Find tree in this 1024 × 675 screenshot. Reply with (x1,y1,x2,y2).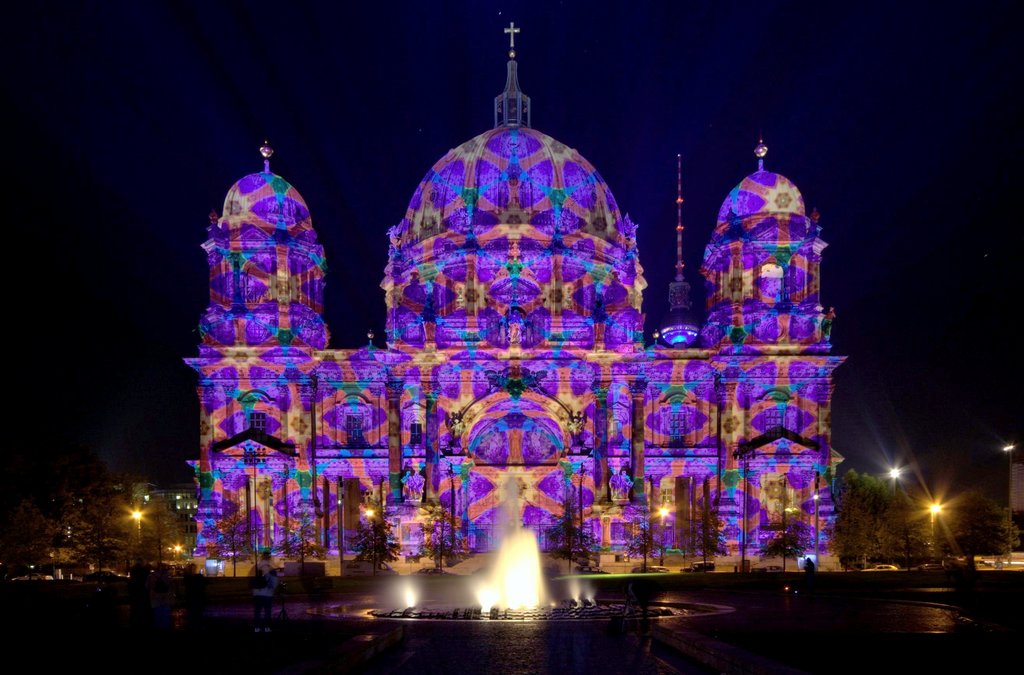
(754,513,818,576).
